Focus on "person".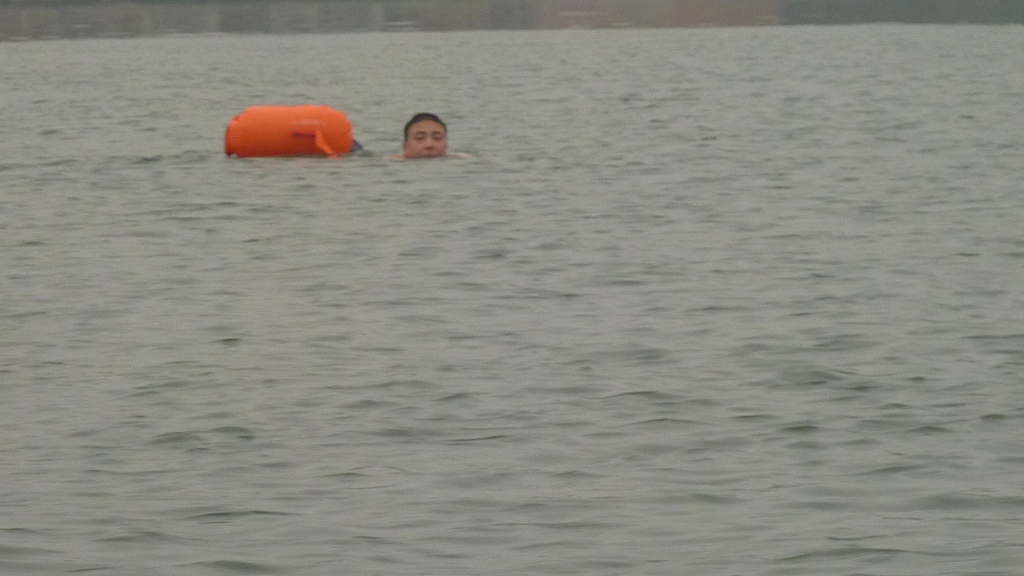
Focused at 381:99:452:164.
